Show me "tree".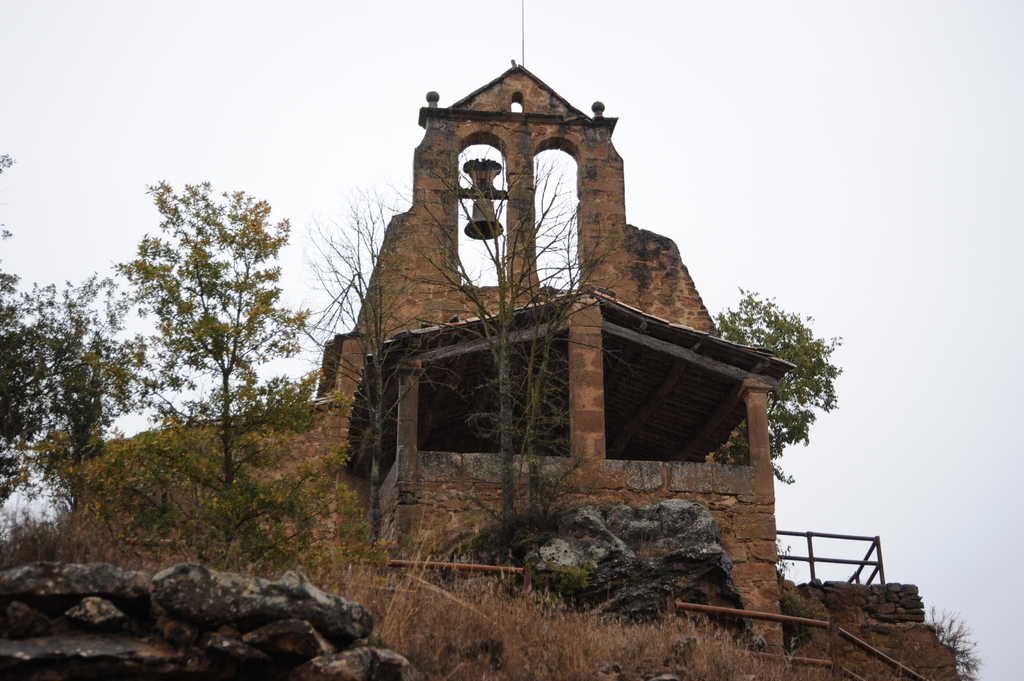
"tree" is here: pyautogui.locateOnScreen(690, 292, 840, 481).
